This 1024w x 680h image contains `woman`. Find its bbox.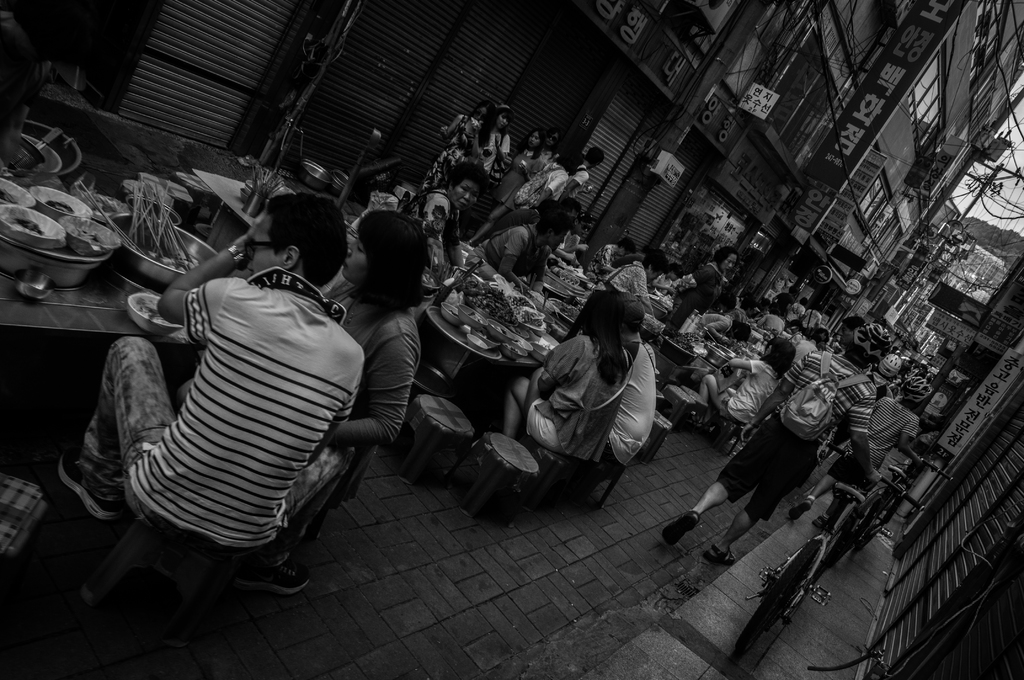
[left=668, top=248, right=740, bottom=336].
